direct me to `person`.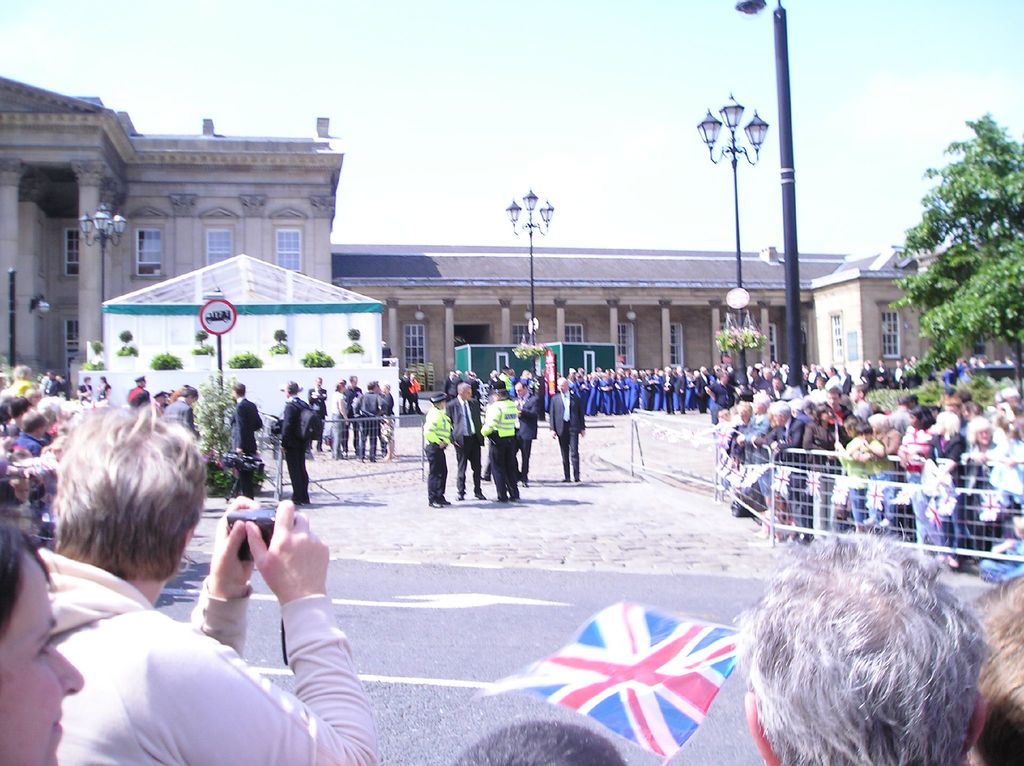
Direction: x1=897, y1=391, x2=916, y2=431.
